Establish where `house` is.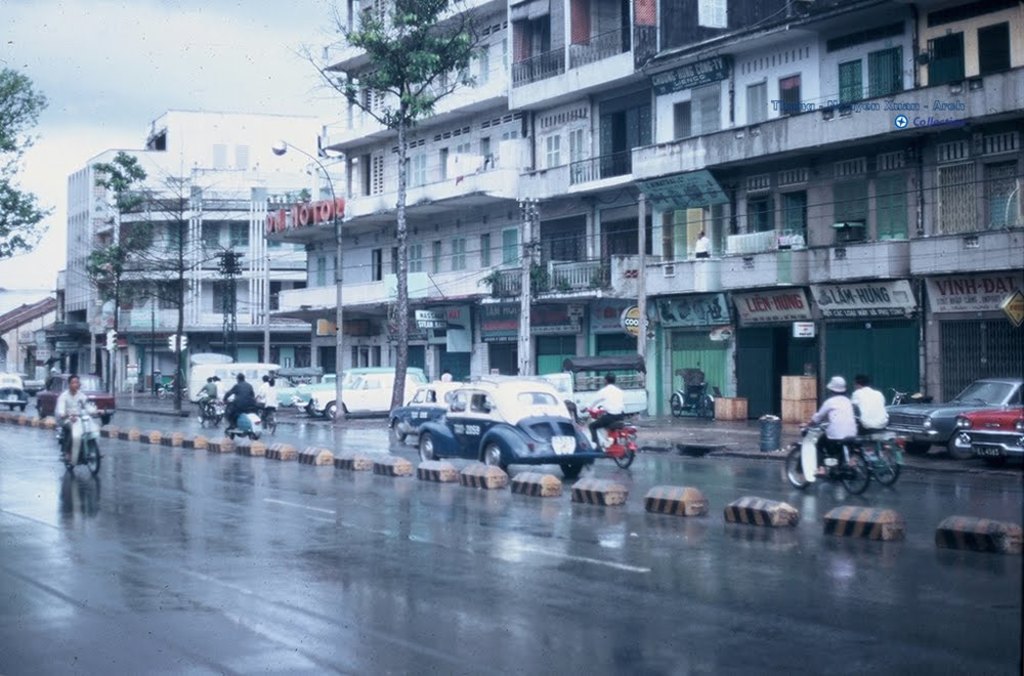
Established at left=49, top=109, right=349, bottom=385.
